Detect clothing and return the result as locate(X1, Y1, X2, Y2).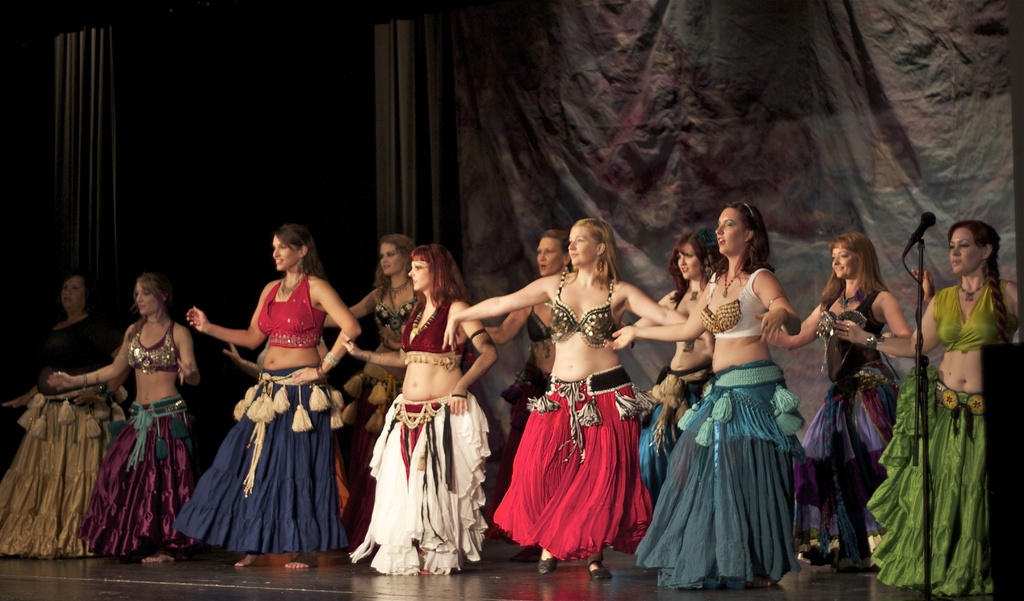
locate(526, 304, 550, 339).
